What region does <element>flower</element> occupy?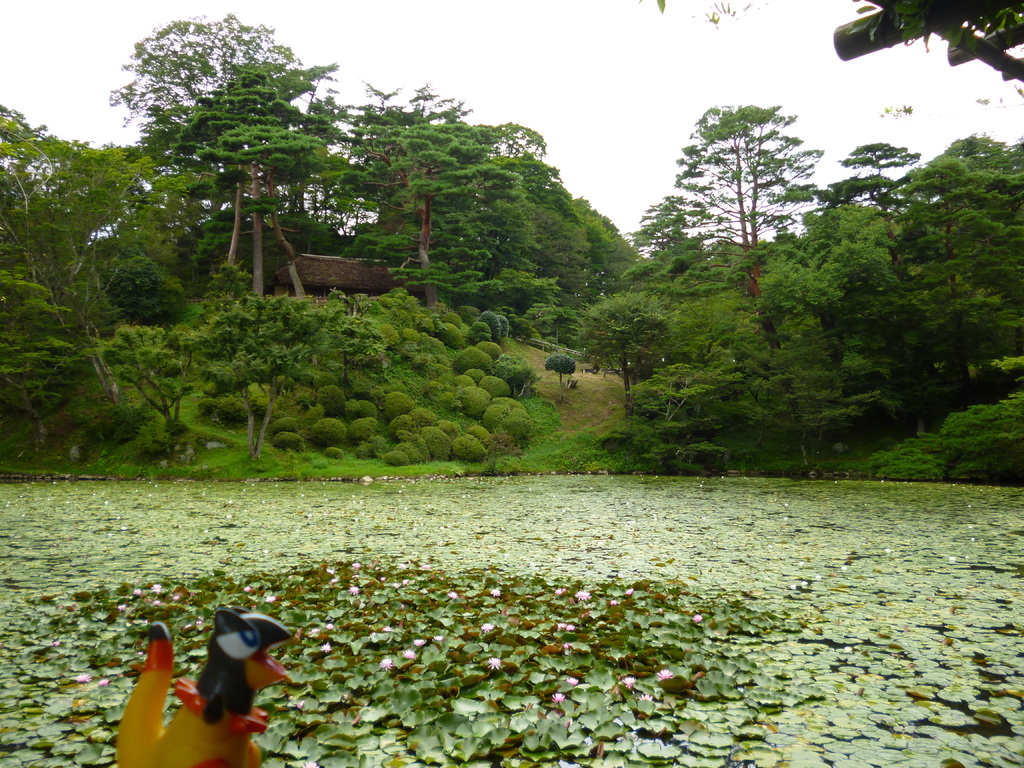
crop(656, 668, 673, 678).
